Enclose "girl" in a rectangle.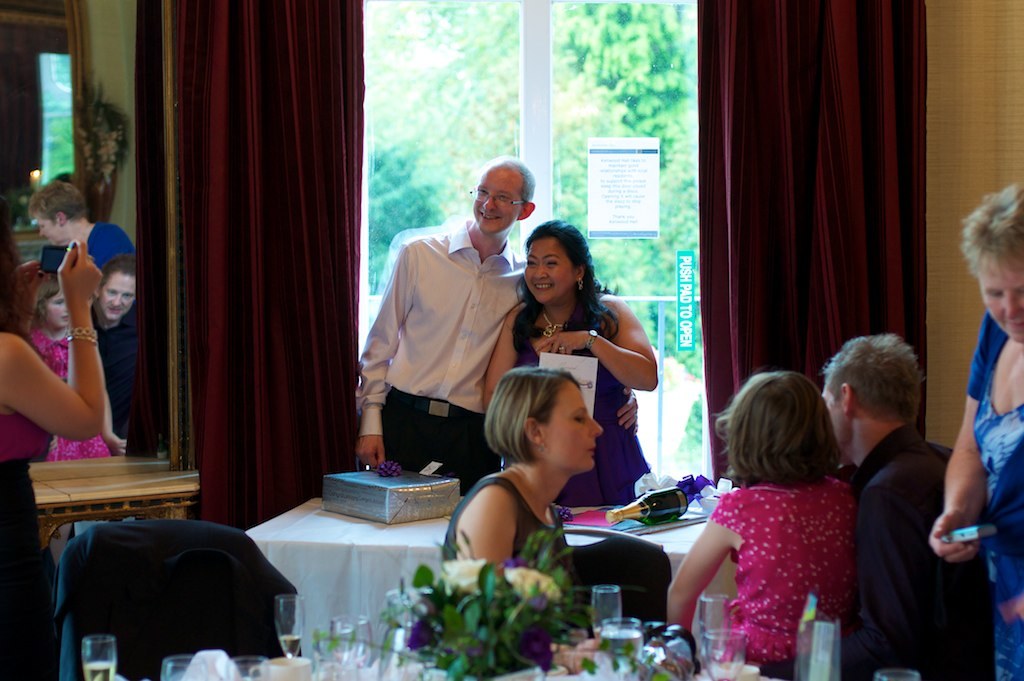
668/372/856/680.
